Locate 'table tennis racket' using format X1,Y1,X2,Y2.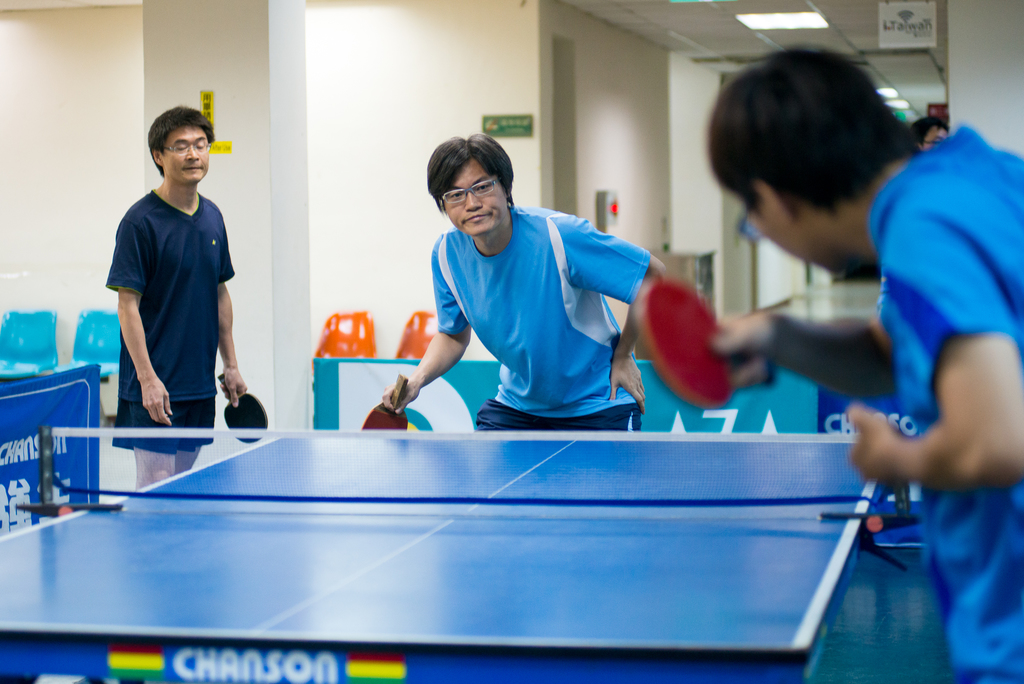
631,272,769,410.
